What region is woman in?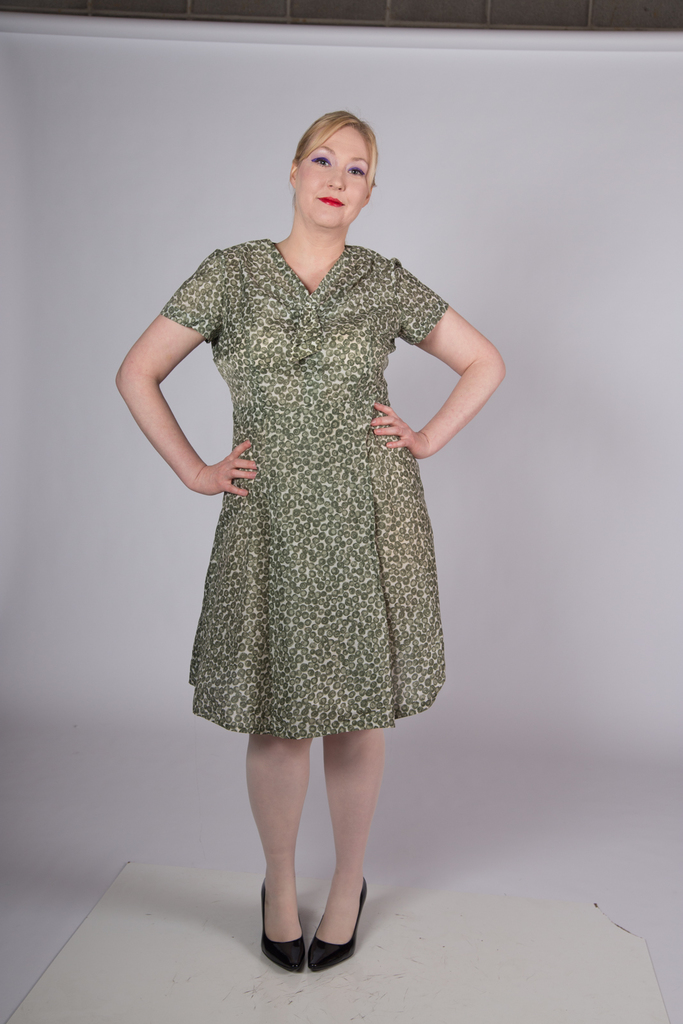
bbox(97, 113, 506, 959).
